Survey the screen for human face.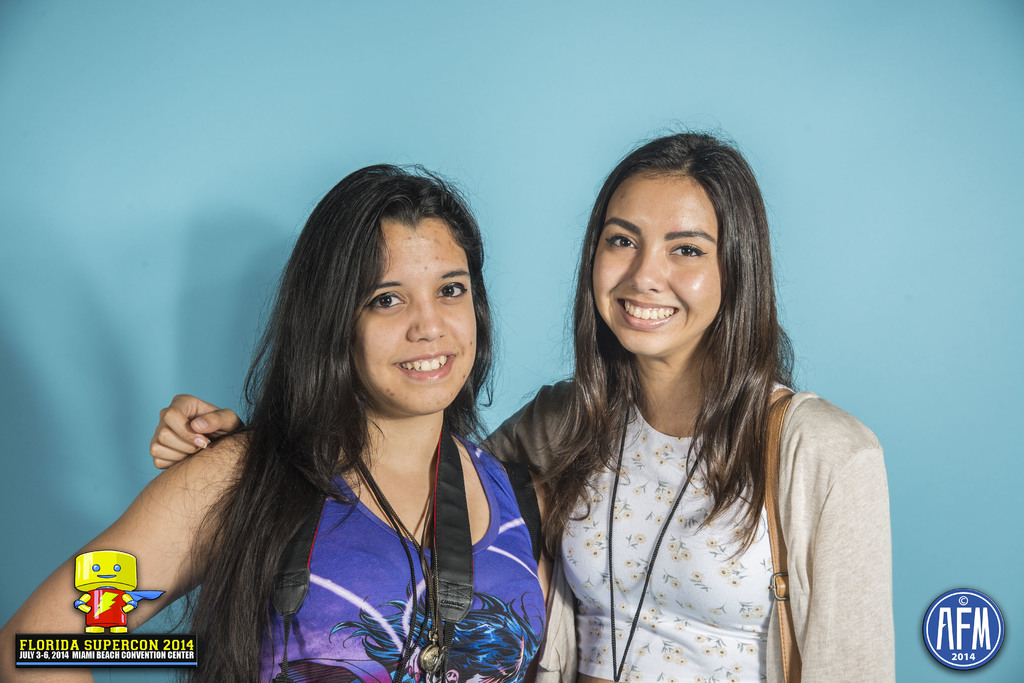
Survey found: 589:168:724:357.
